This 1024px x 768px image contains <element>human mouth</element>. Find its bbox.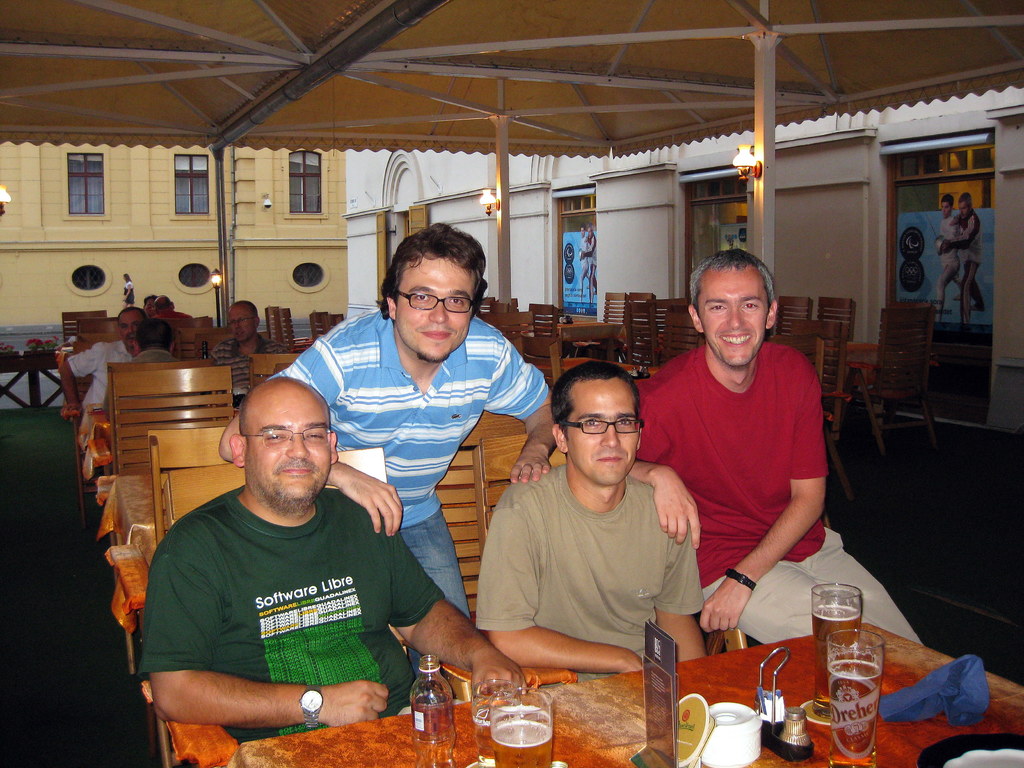
rect(282, 461, 314, 481).
